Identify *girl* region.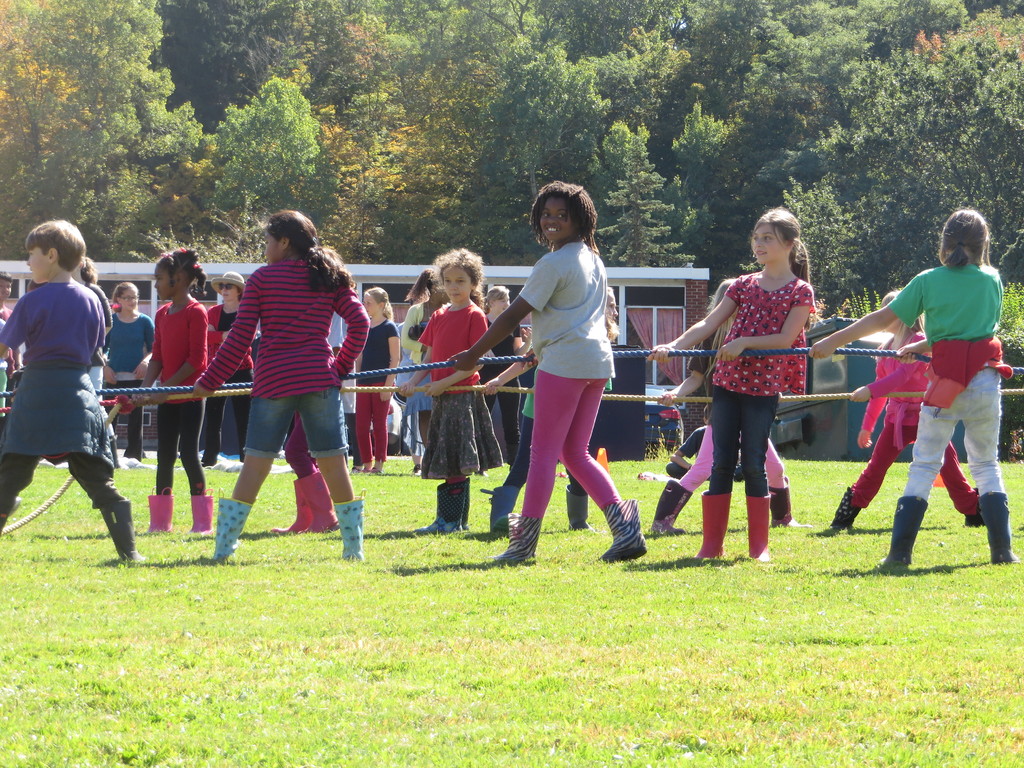
Region: Rect(67, 255, 115, 397).
